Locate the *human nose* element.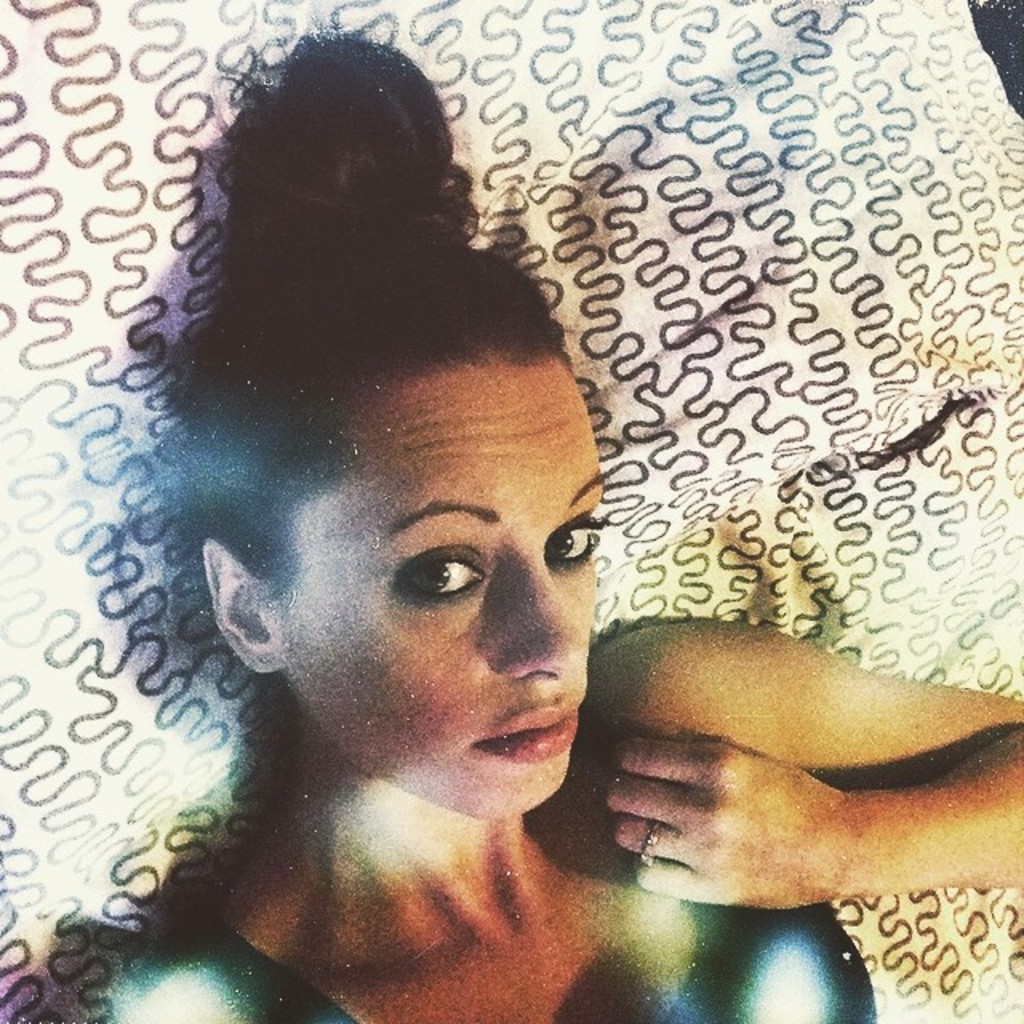
Element bbox: region(490, 555, 589, 690).
